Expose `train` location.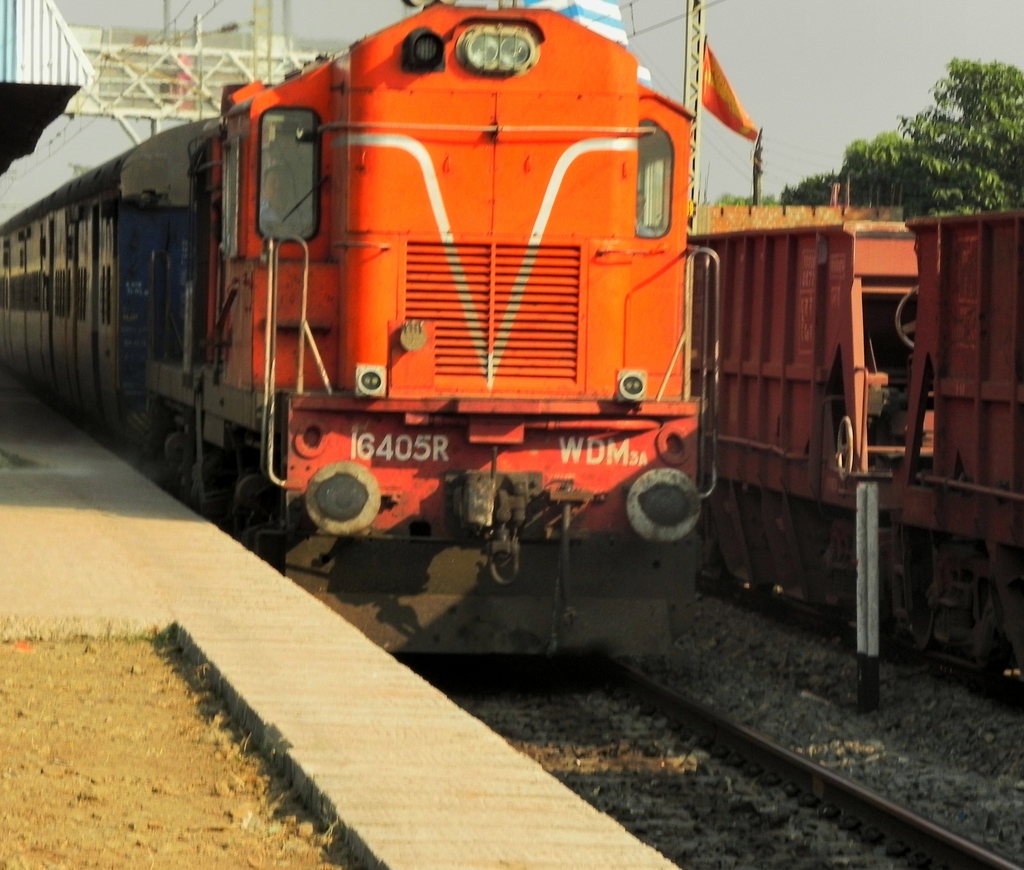
Exposed at box=[694, 207, 1023, 695].
